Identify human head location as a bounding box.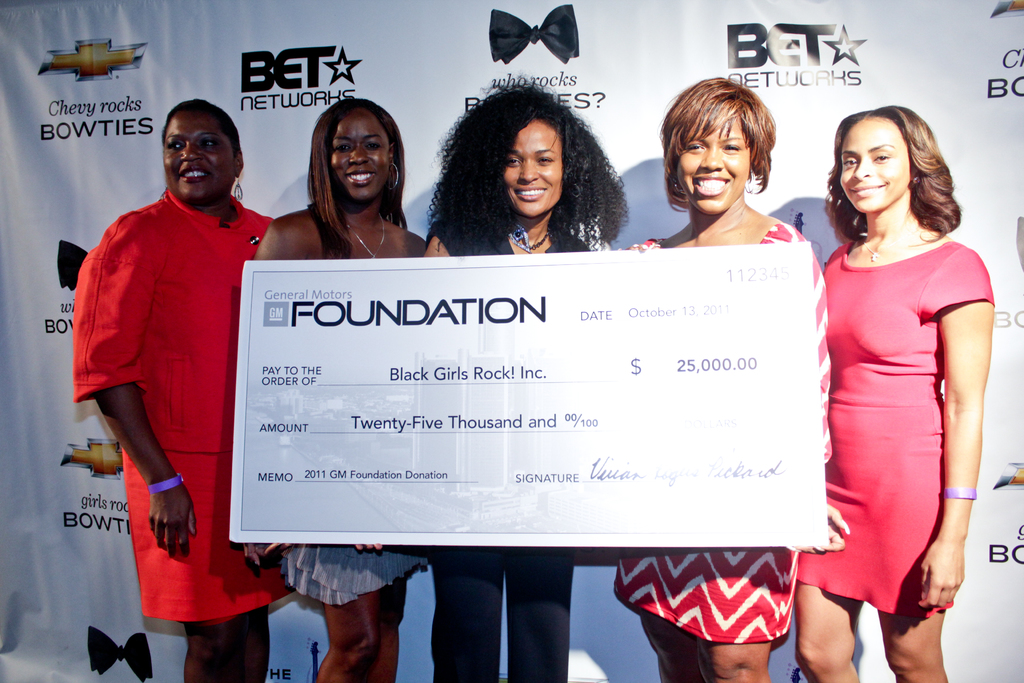
[left=316, top=97, right=401, bottom=195].
